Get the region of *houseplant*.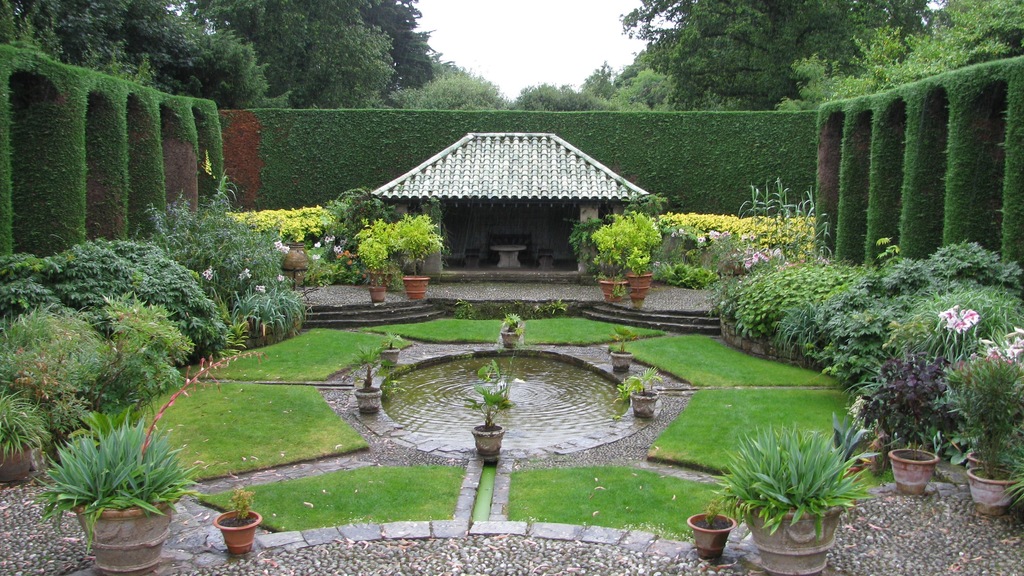
(689, 494, 736, 562).
